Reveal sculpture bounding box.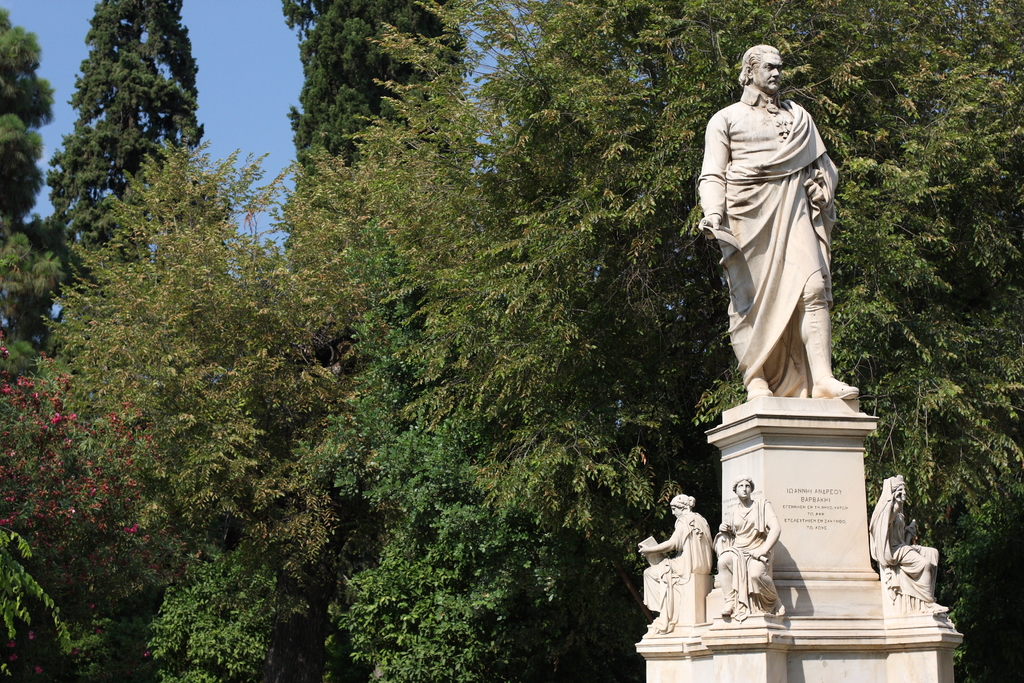
Revealed: box=[715, 468, 789, 617].
